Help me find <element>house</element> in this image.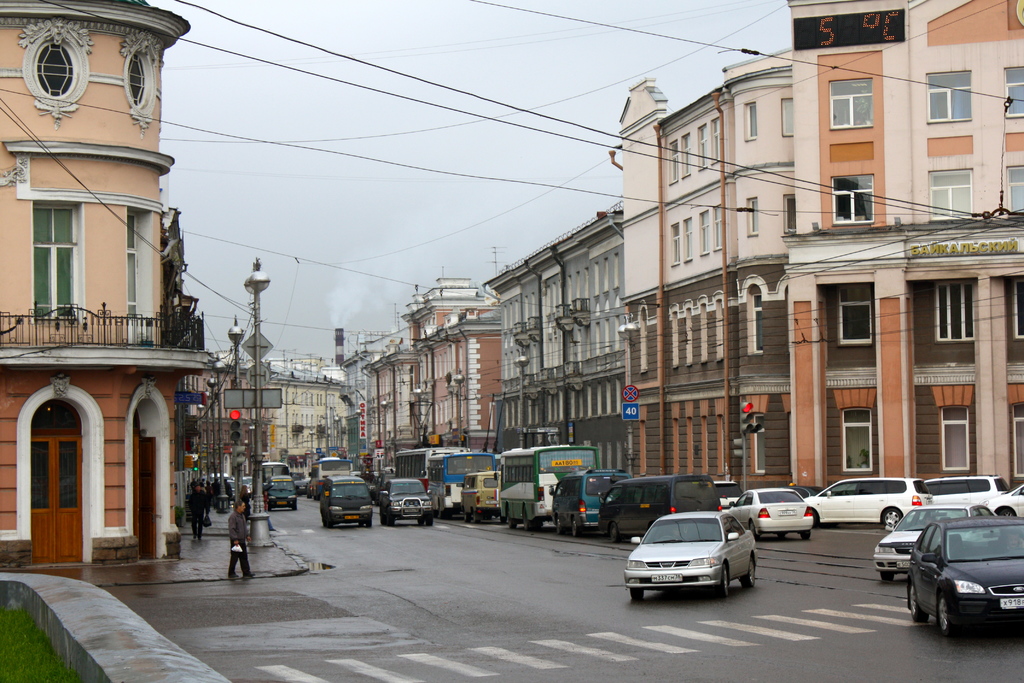
Found it: crop(786, 0, 1023, 503).
